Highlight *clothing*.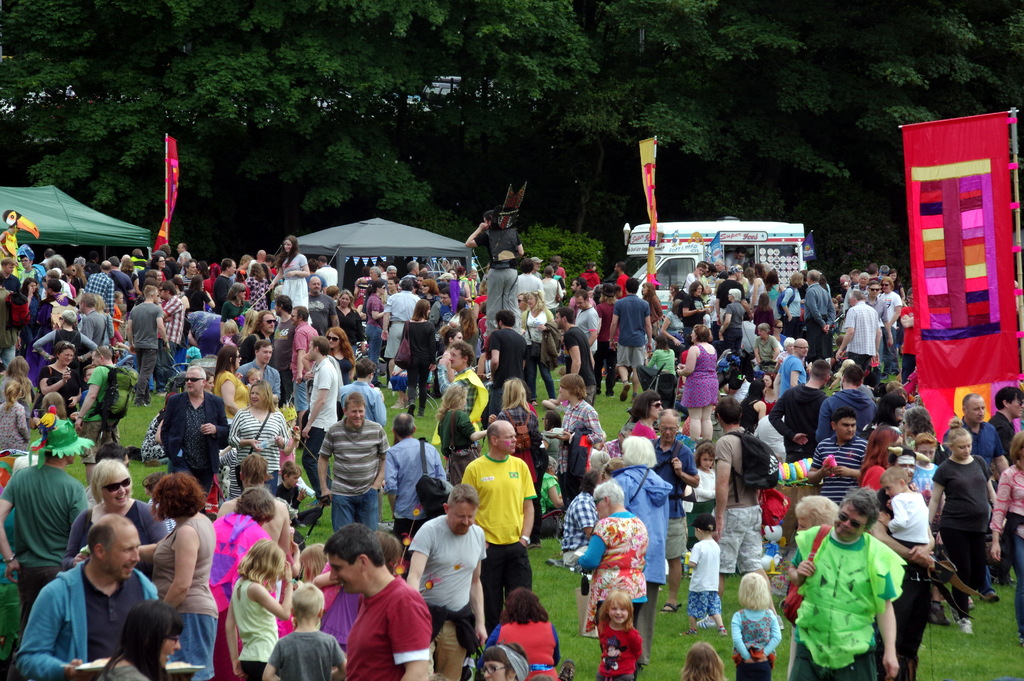
Highlighted region: [x1=654, y1=438, x2=698, y2=496].
